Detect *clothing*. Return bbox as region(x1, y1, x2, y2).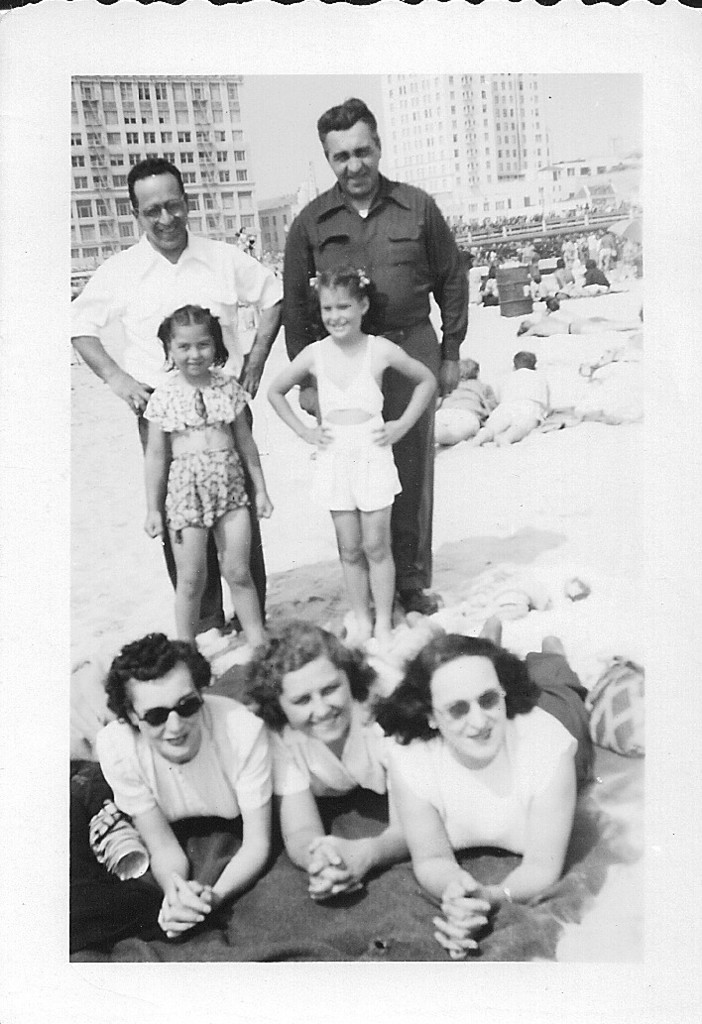
region(553, 268, 569, 294).
